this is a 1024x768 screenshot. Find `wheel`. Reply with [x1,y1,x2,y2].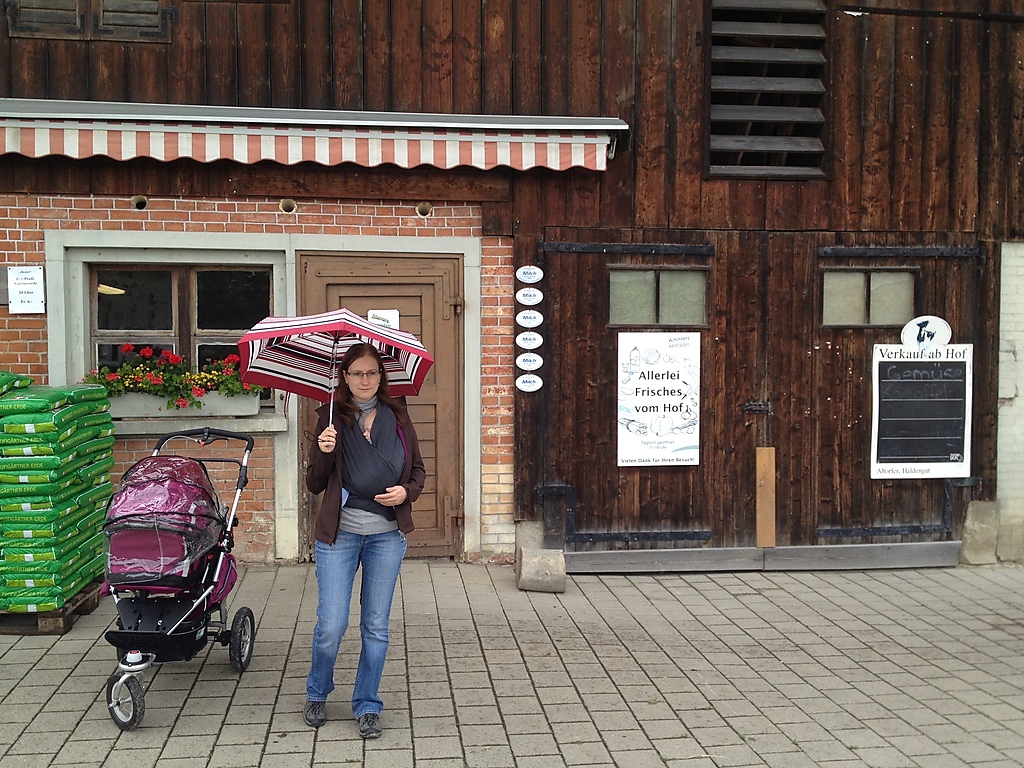
[229,604,257,670].
